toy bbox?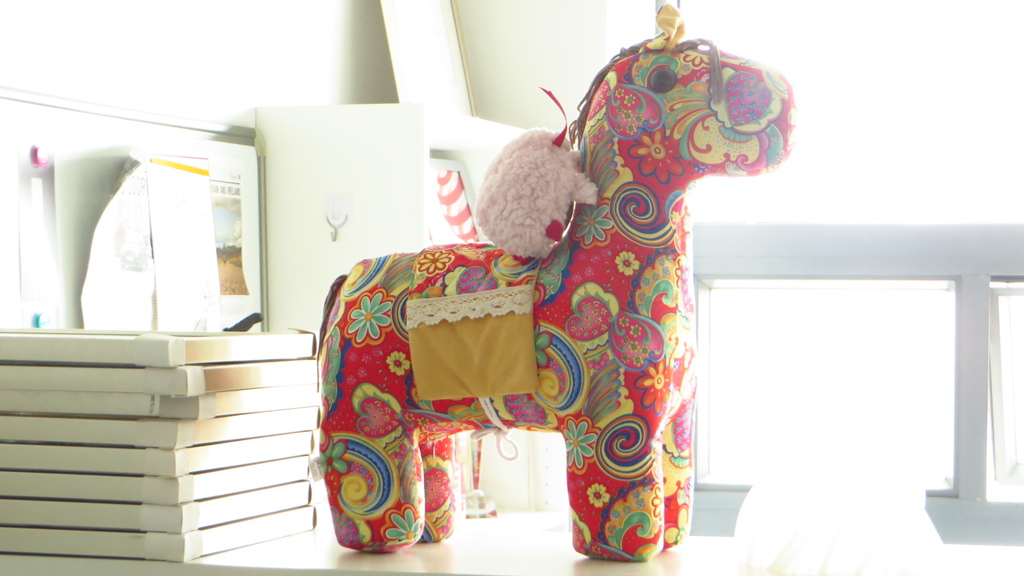
pyautogui.locateOnScreen(469, 82, 600, 264)
